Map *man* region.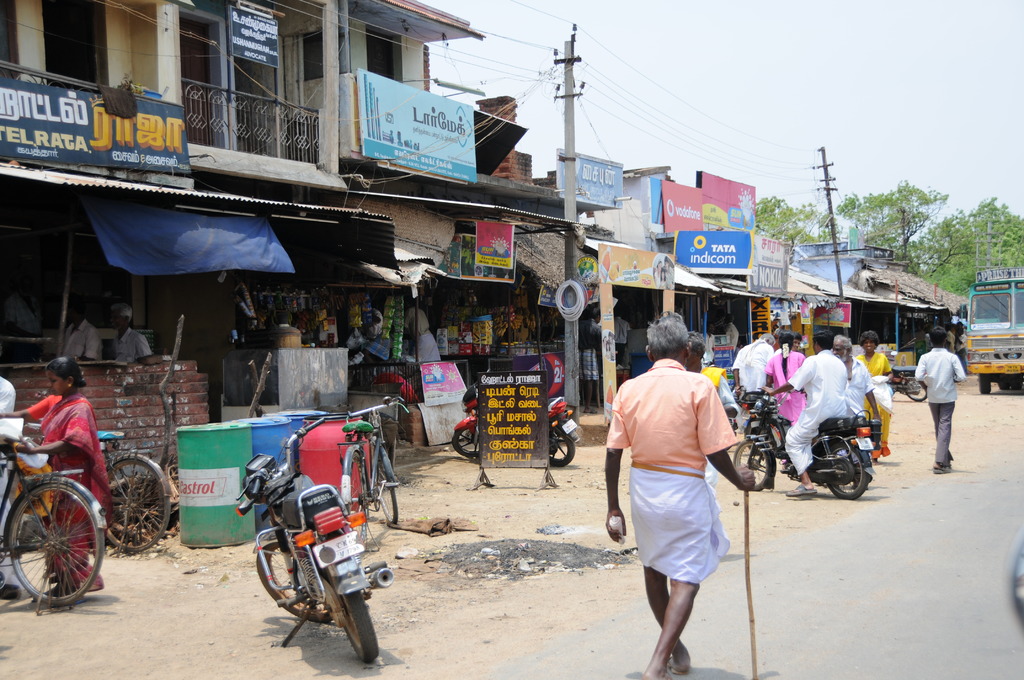
Mapped to {"x1": 606, "y1": 307, "x2": 753, "y2": 679}.
